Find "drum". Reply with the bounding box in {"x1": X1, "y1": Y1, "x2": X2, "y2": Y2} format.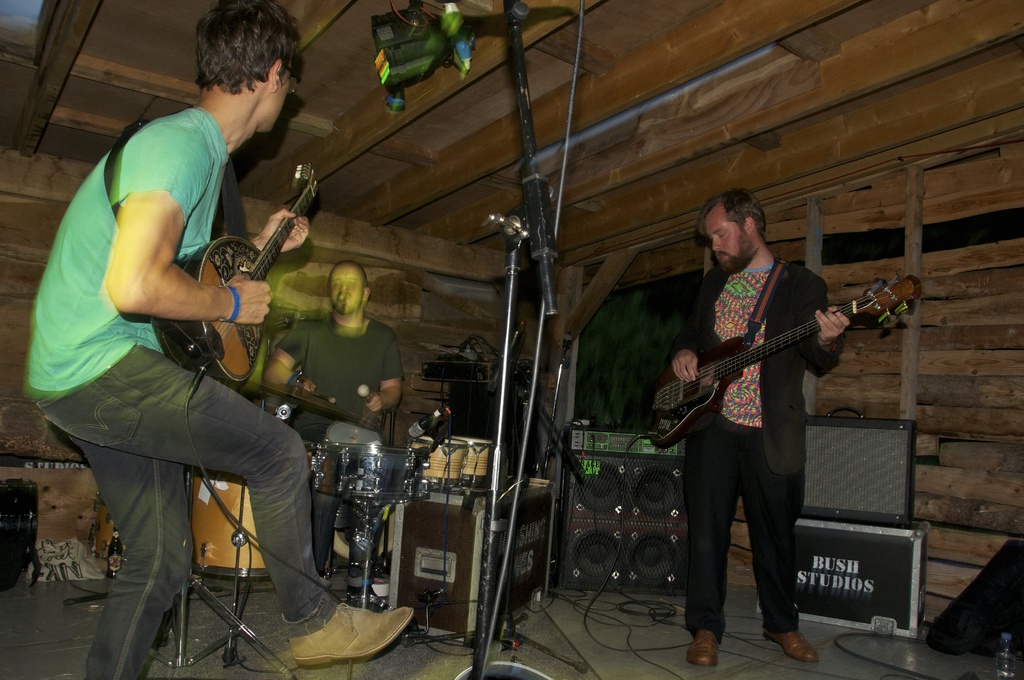
{"x1": 88, "y1": 492, "x2": 124, "y2": 561}.
